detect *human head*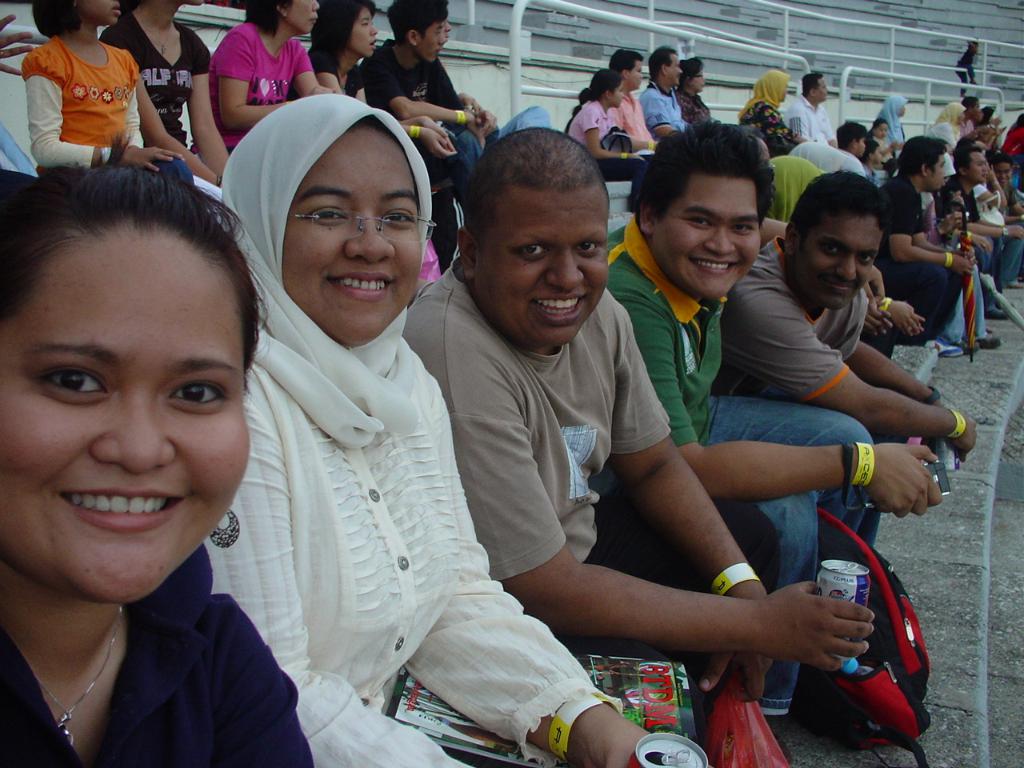
bbox=(606, 48, 640, 93)
